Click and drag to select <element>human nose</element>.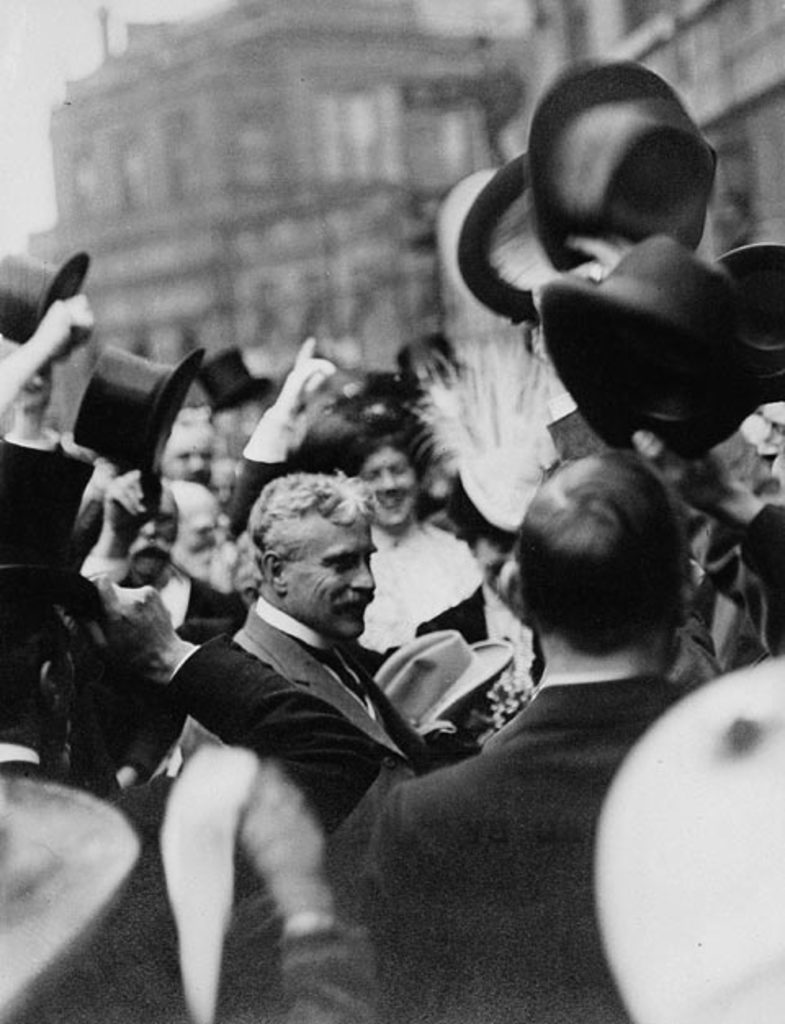
Selection: BBox(379, 473, 397, 491).
